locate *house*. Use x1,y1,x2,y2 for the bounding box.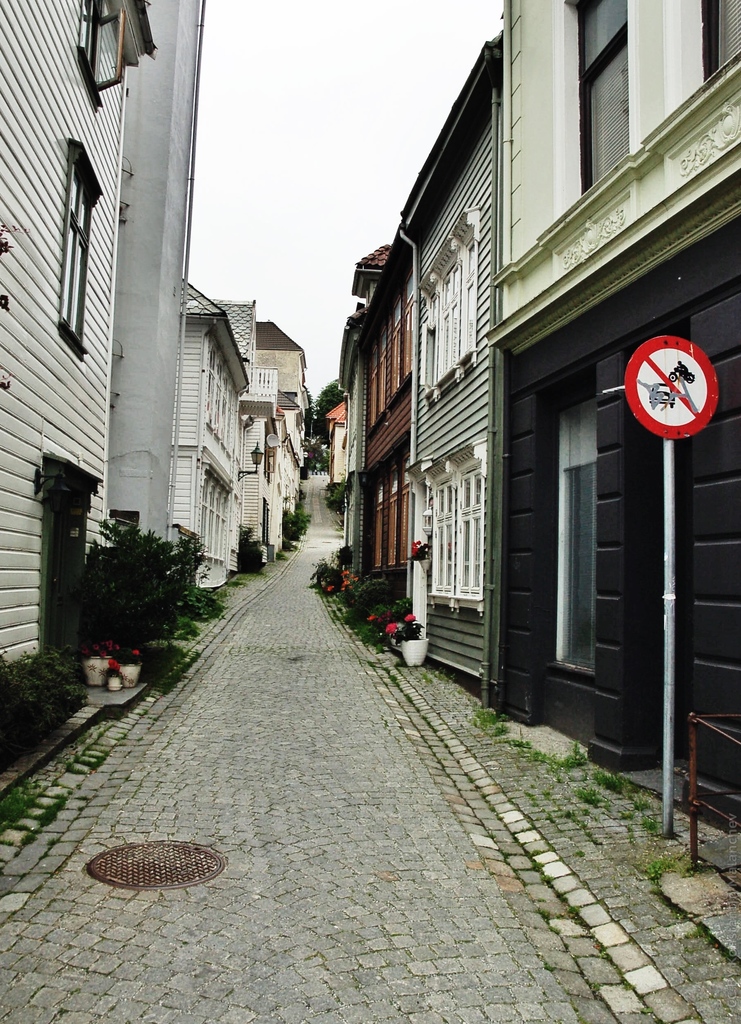
400,28,505,703.
